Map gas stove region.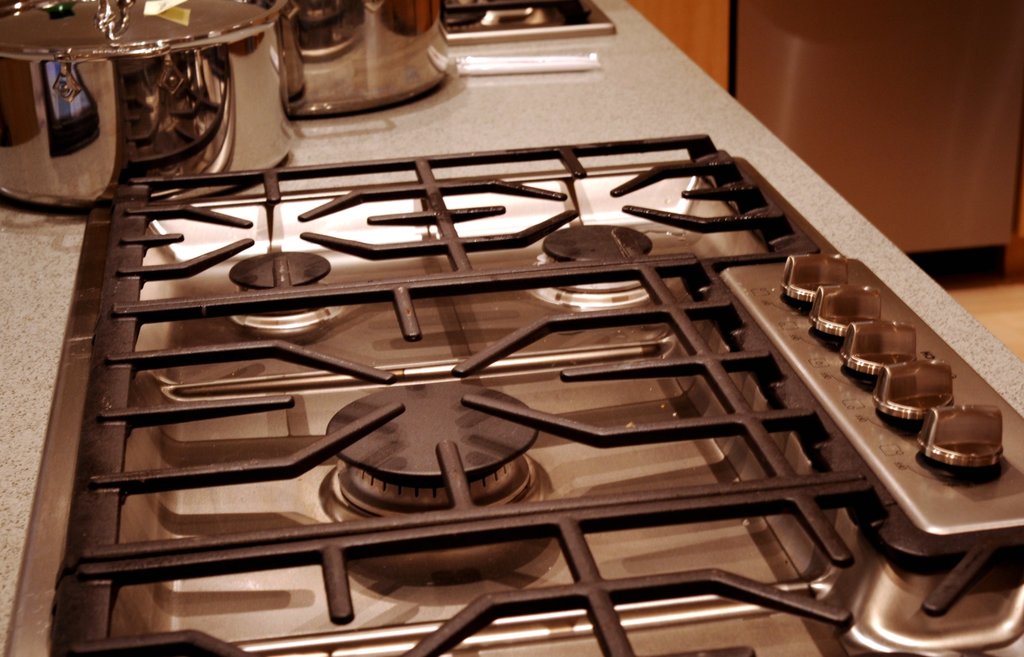
Mapped to (444, 1, 619, 40).
